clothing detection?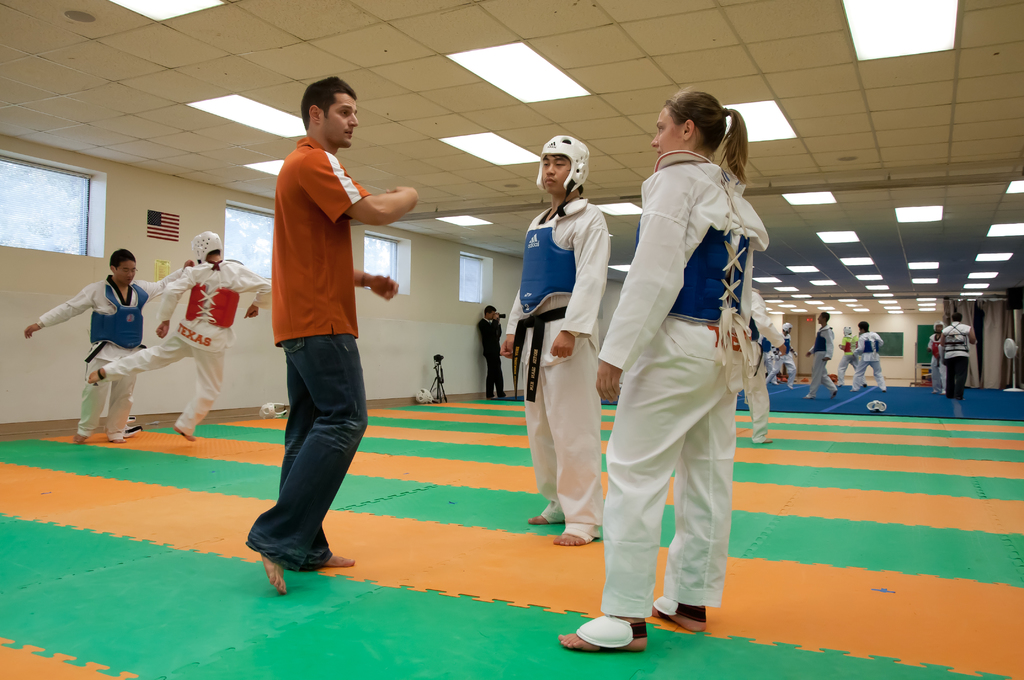
(left=241, top=134, right=370, bottom=574)
